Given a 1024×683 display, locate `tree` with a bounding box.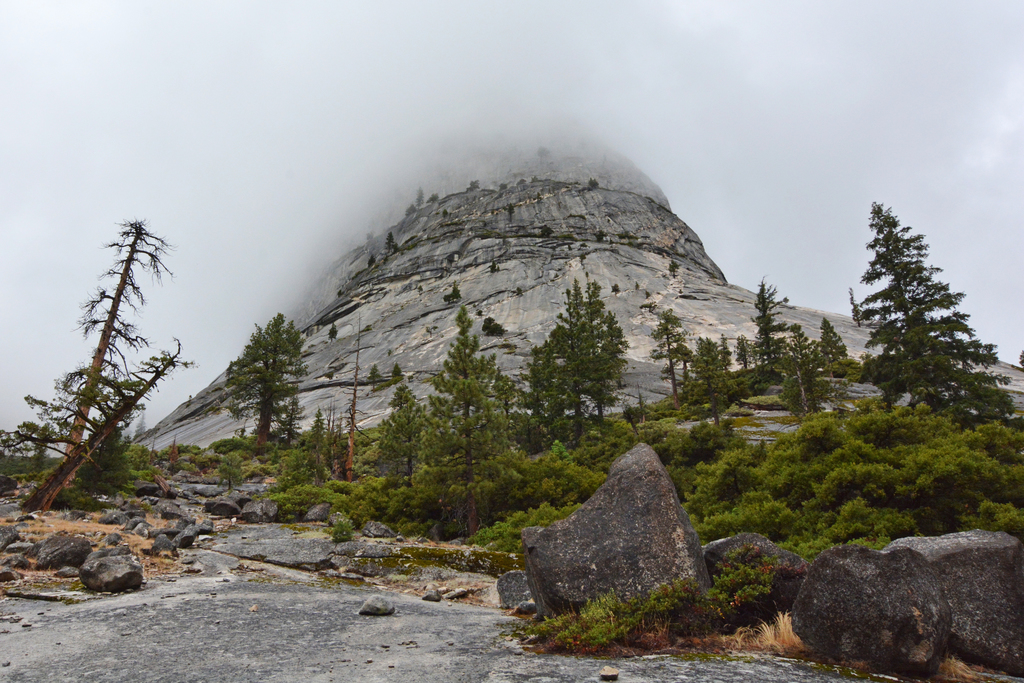
Located: box(666, 257, 684, 283).
